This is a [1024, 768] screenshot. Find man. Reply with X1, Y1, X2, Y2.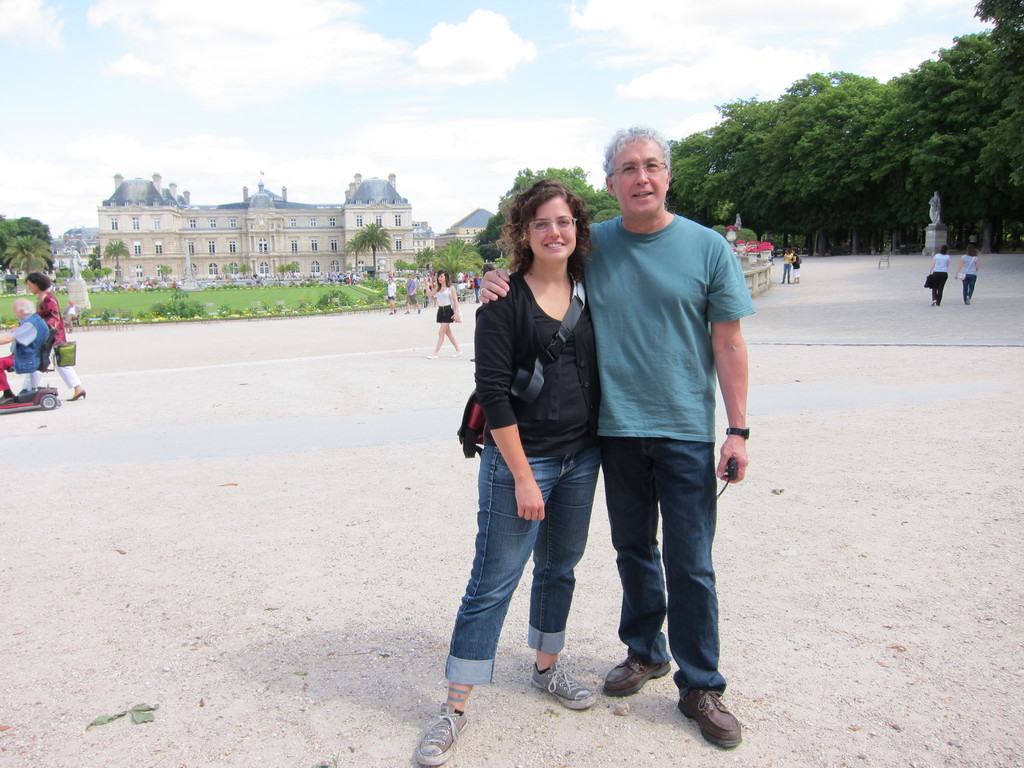
475, 128, 744, 746.
